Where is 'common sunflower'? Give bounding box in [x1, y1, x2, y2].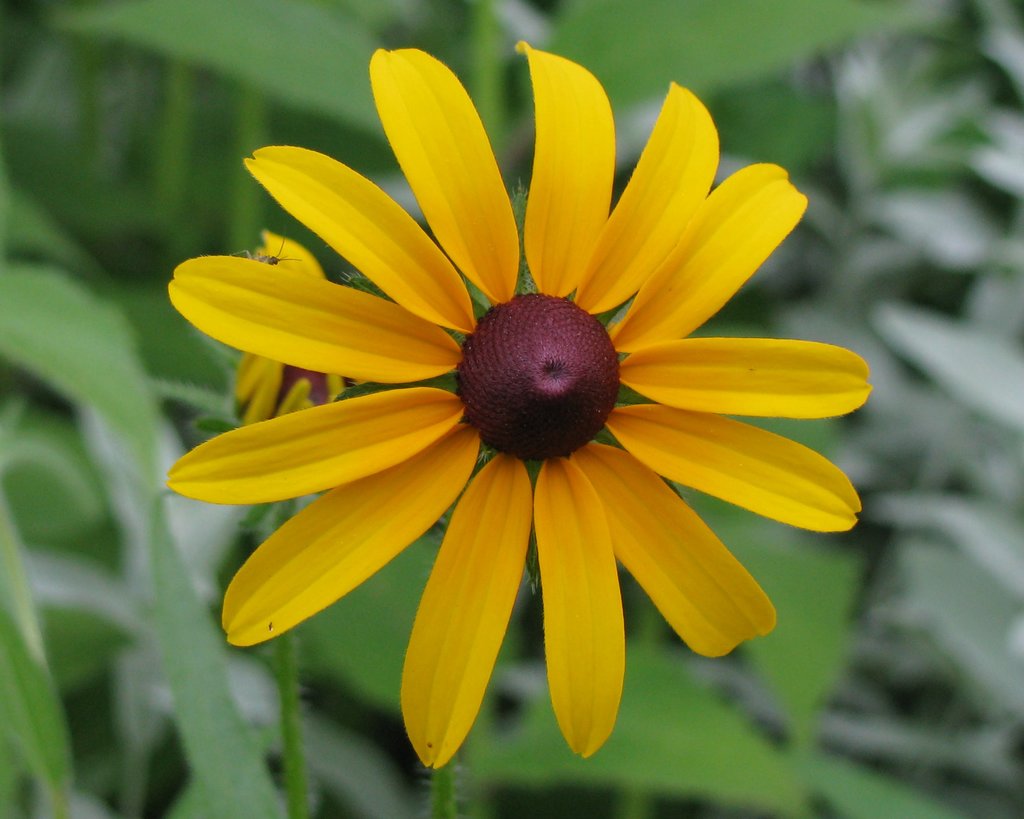
[161, 36, 884, 758].
